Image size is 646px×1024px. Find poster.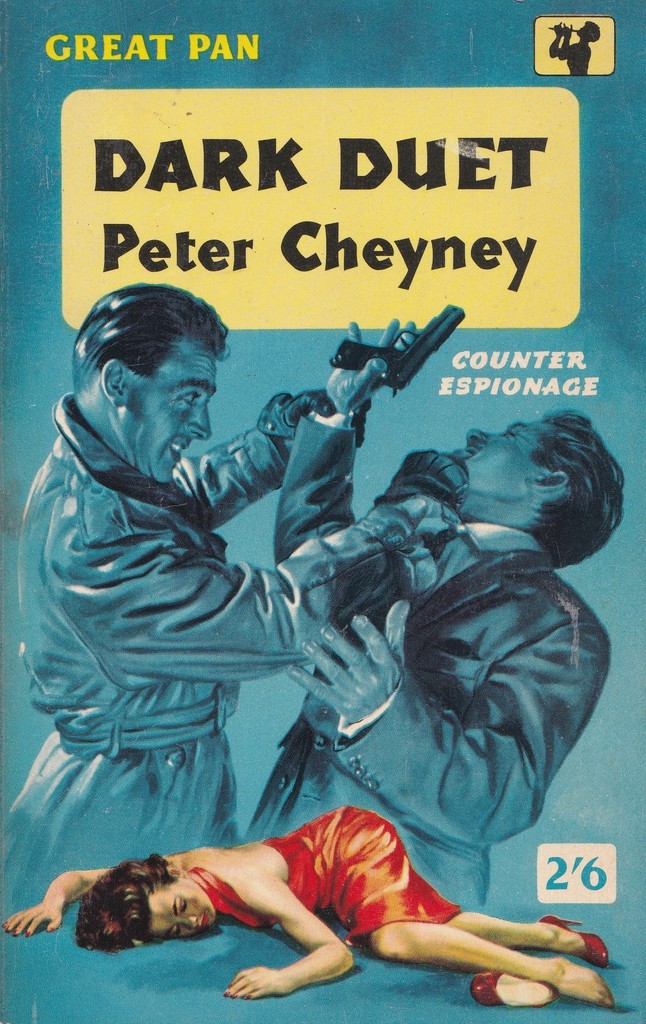
[left=0, top=0, right=645, bottom=1023].
